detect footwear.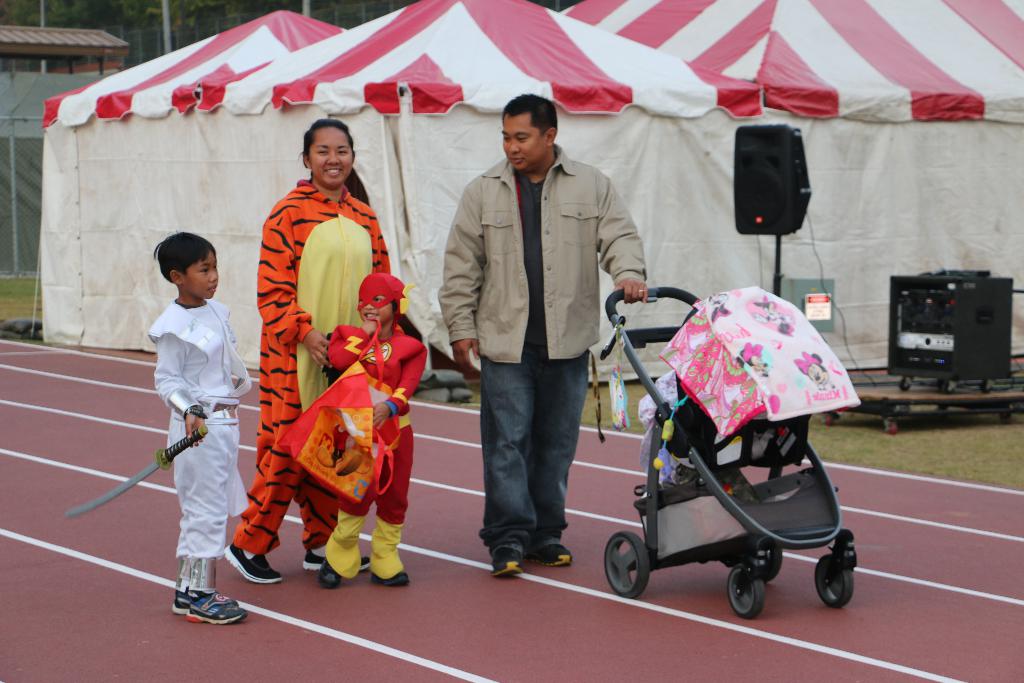
Detected at l=224, t=546, r=282, b=584.
